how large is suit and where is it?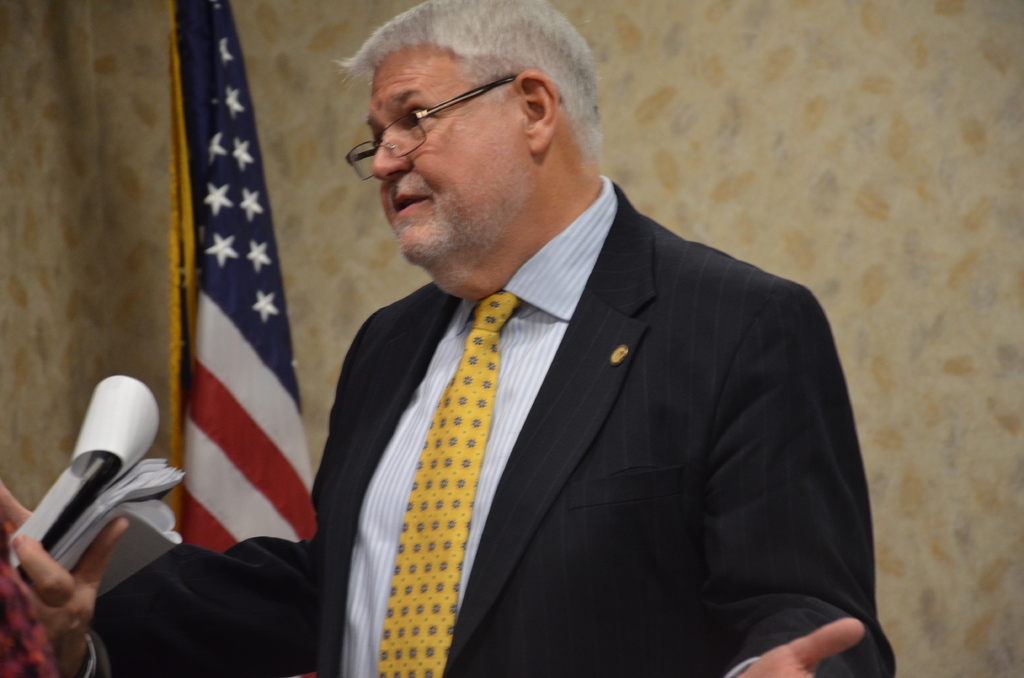
Bounding box: bbox(89, 170, 895, 677).
